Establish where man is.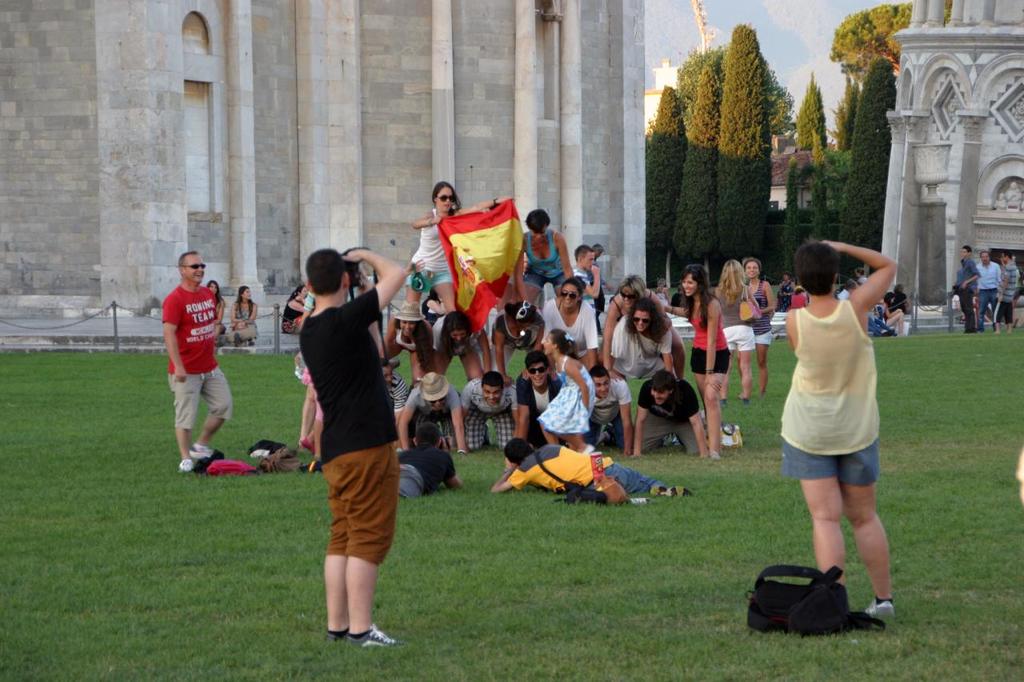
Established at region(567, 241, 604, 314).
